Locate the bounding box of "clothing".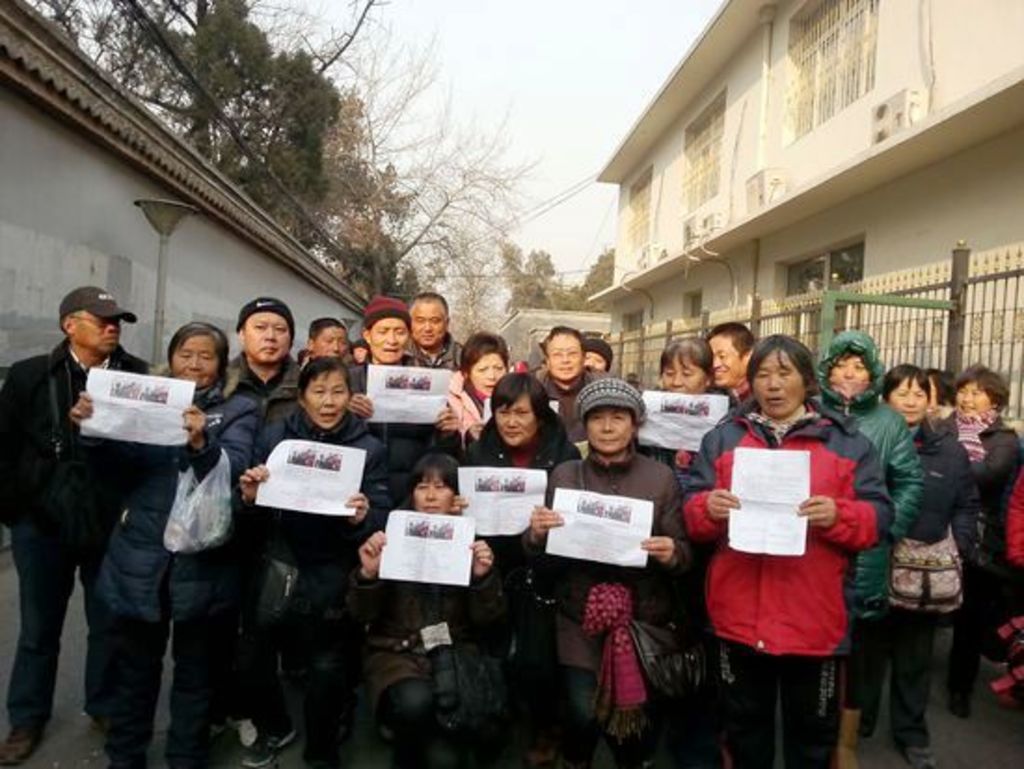
Bounding box: <bbox>951, 419, 1022, 667</bbox>.
